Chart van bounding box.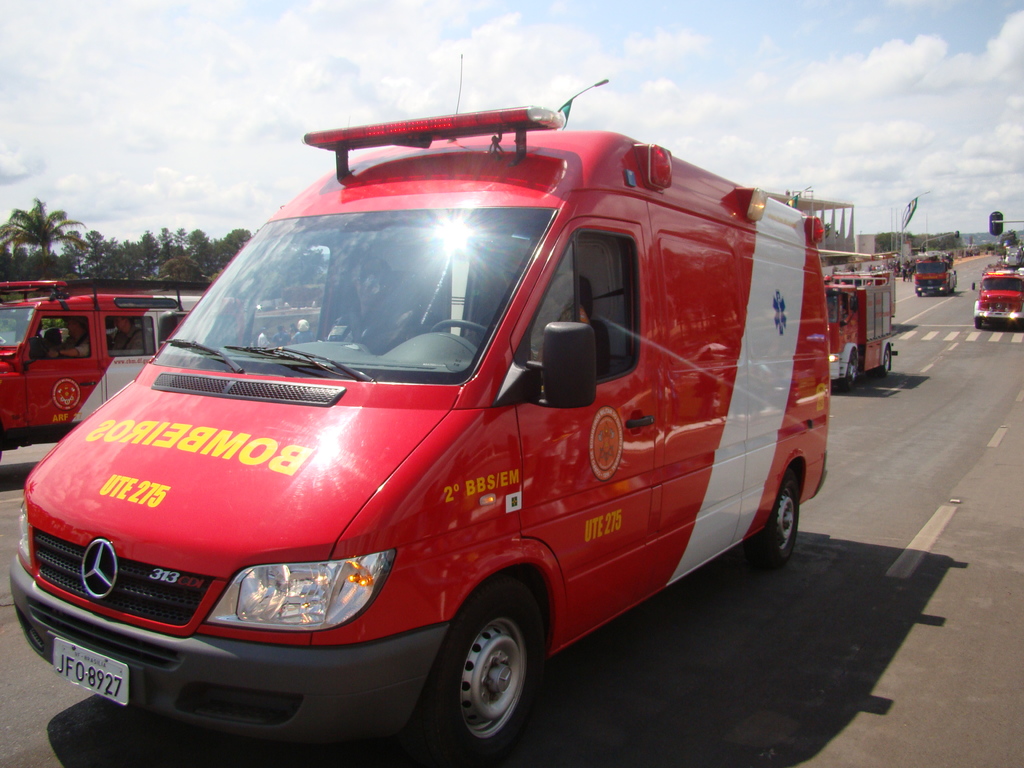
Charted: Rect(3, 101, 829, 762).
